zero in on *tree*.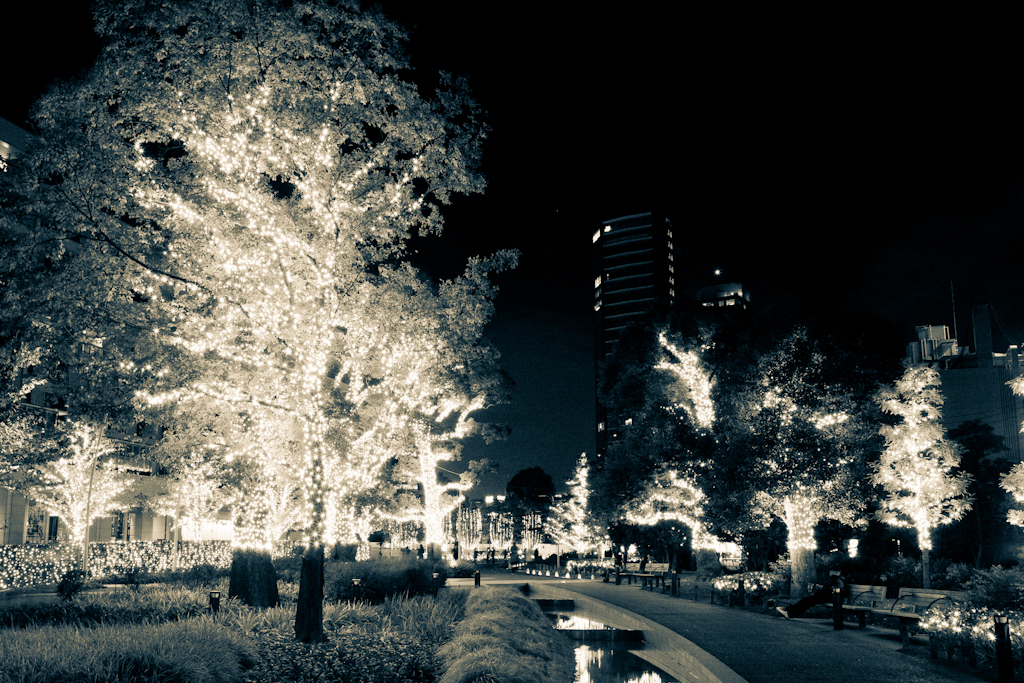
Zeroed in: 1001, 373, 1023, 536.
